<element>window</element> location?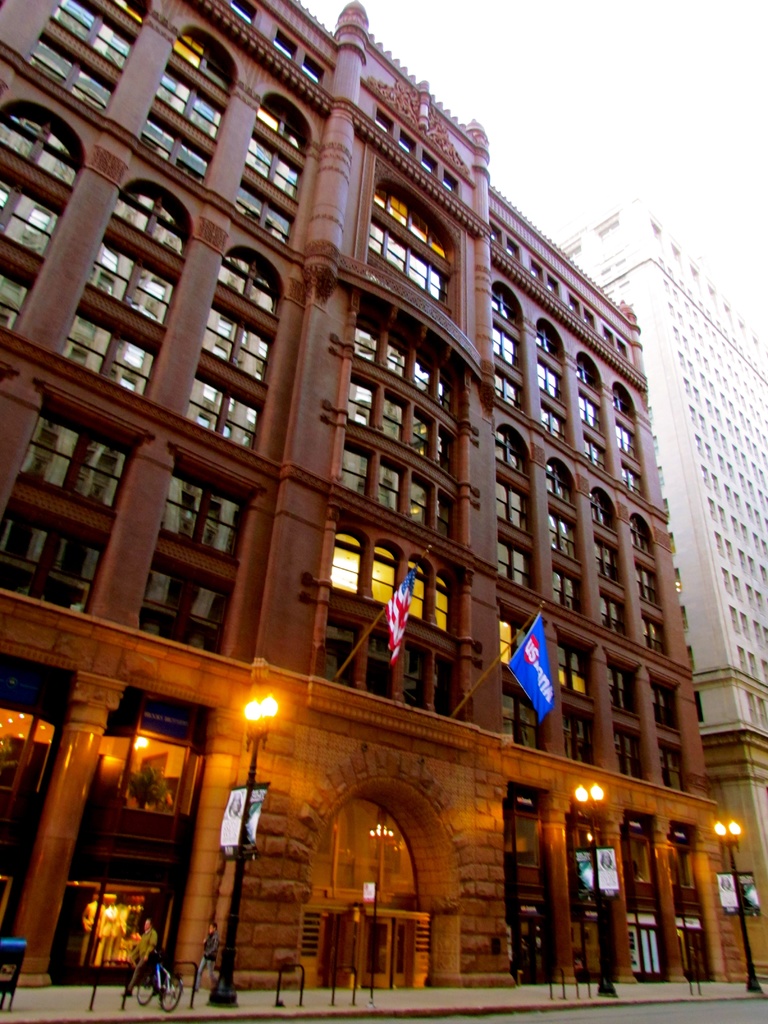
locate(30, 1, 159, 102)
